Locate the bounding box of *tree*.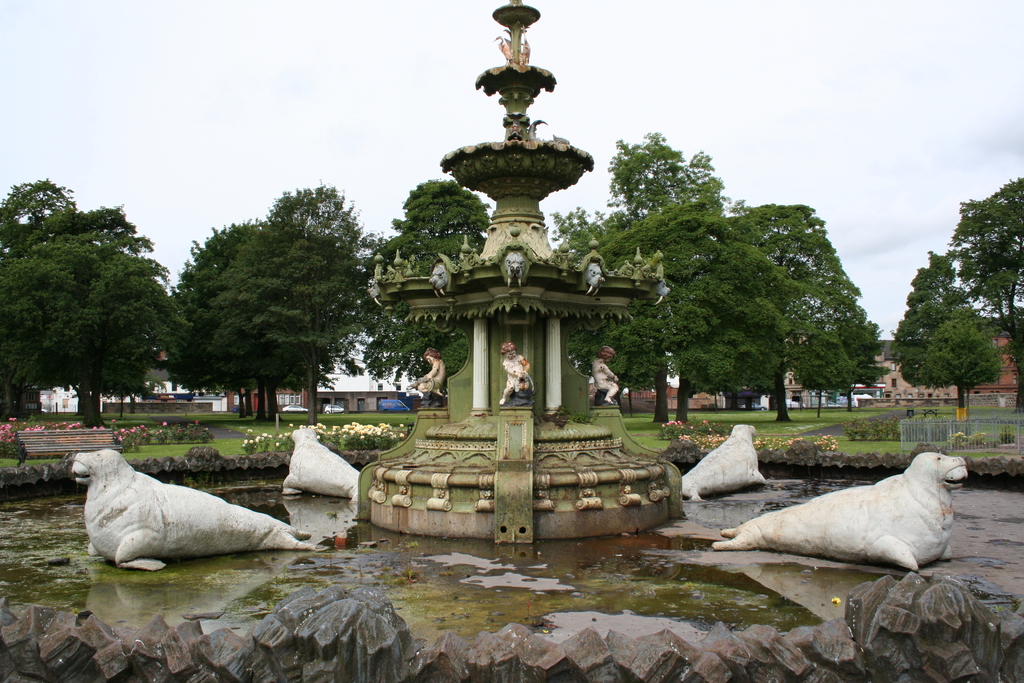
Bounding box: box=[159, 219, 366, 418].
